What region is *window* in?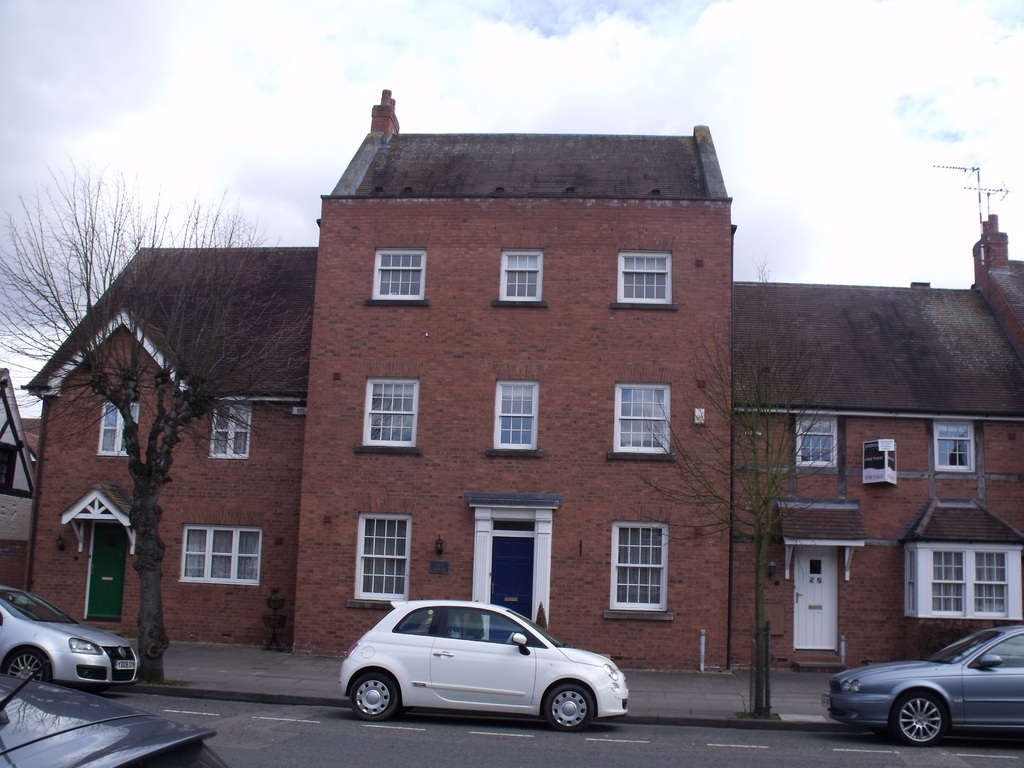
x1=931, y1=419, x2=972, y2=470.
